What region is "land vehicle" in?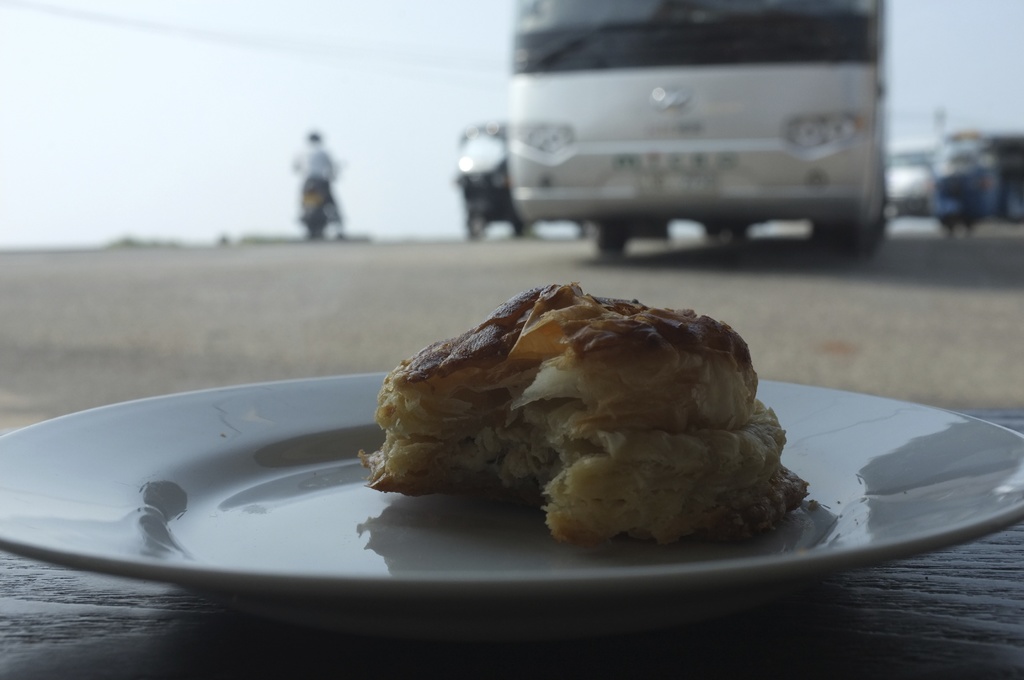
l=929, t=140, r=1000, b=237.
